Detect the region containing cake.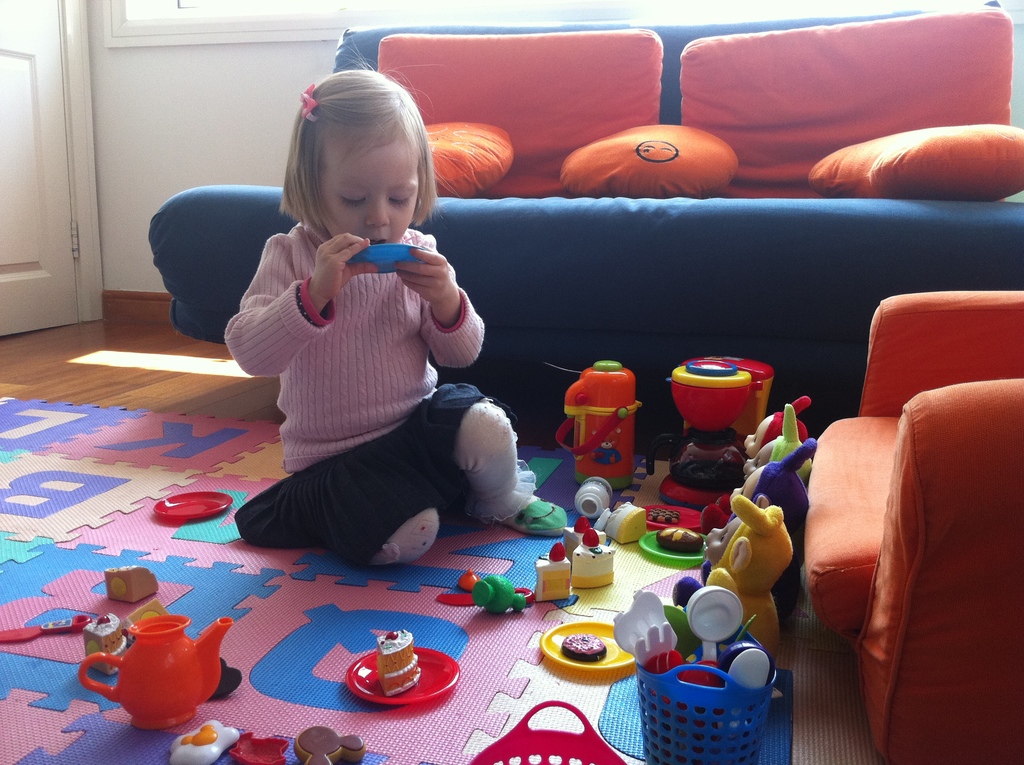
detection(565, 529, 612, 592).
